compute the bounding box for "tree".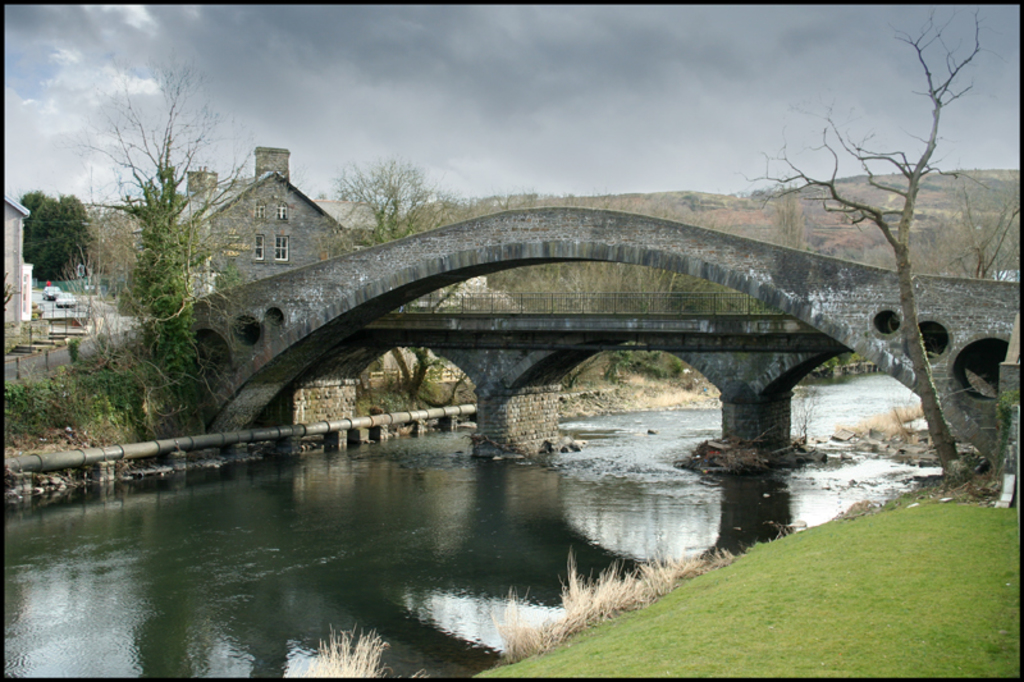
box(120, 86, 227, 404).
